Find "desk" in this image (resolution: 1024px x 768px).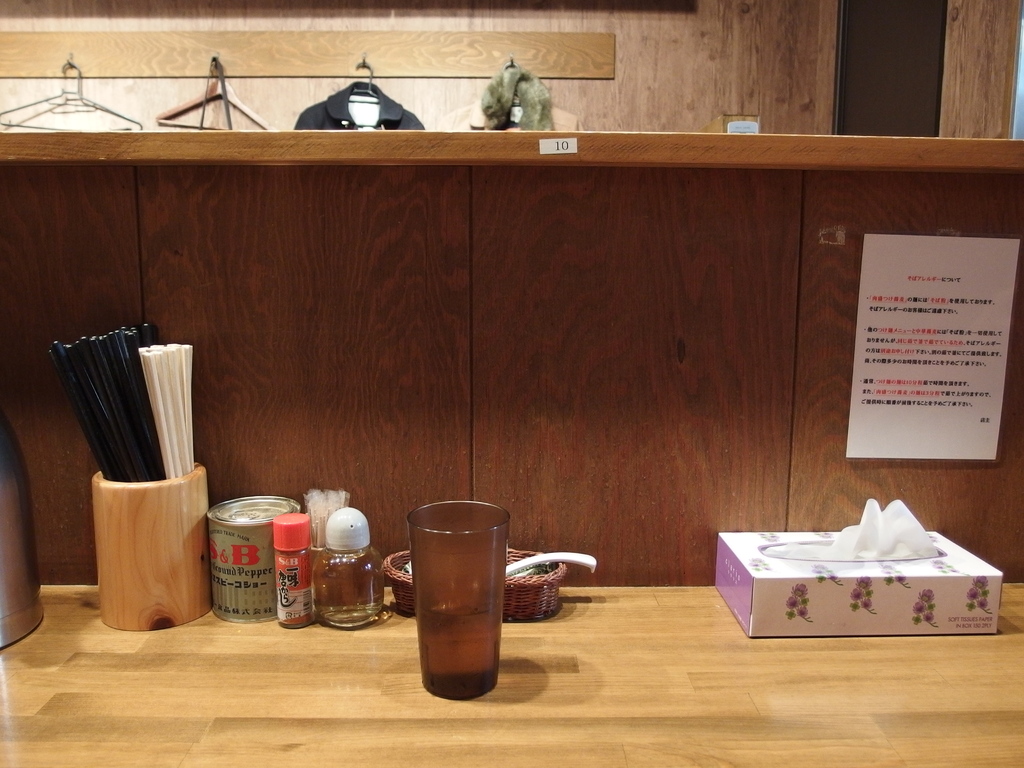
{"left": 0, "top": 588, "right": 1023, "bottom": 767}.
